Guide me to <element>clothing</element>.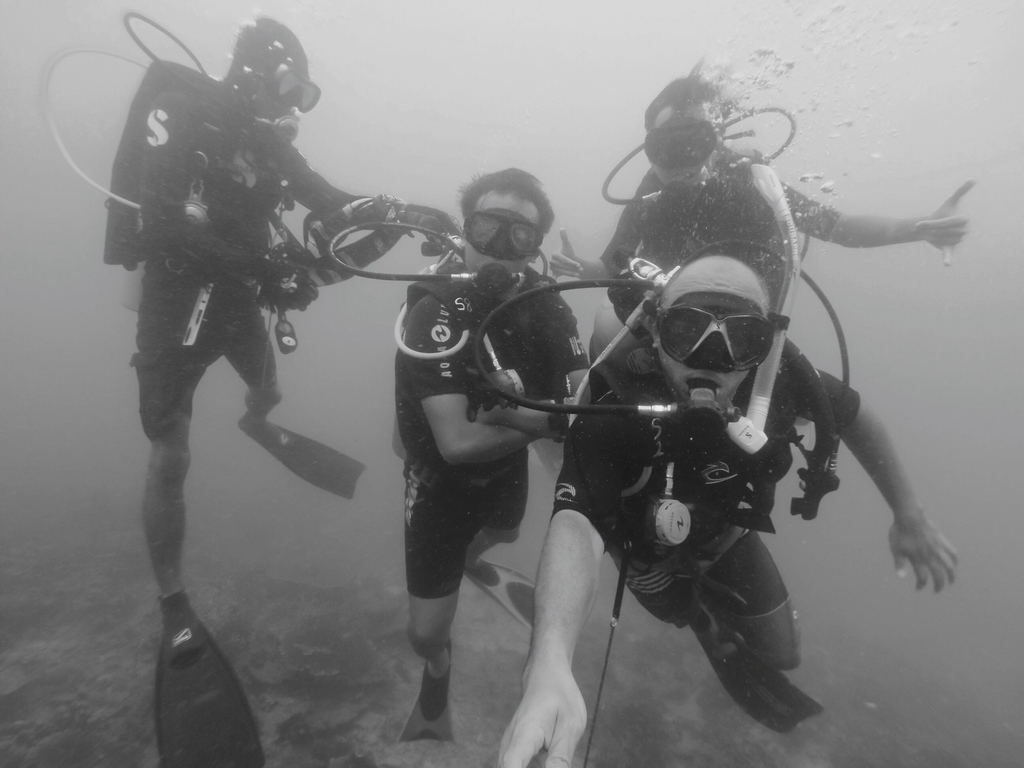
Guidance: BBox(552, 322, 862, 618).
